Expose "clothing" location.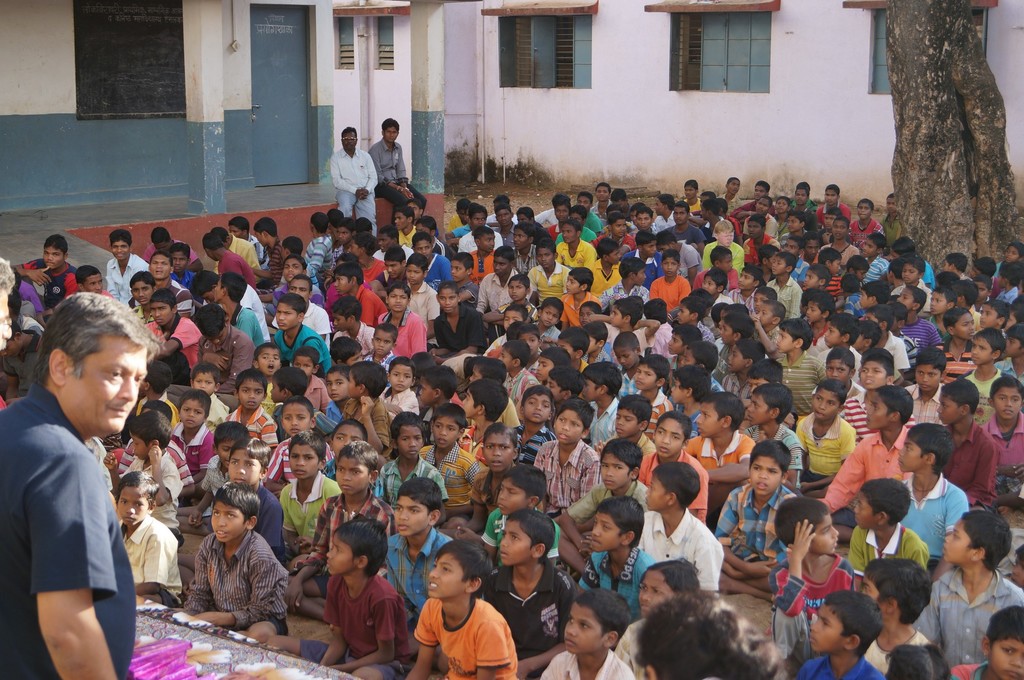
Exposed at [x1=523, y1=440, x2=620, y2=510].
